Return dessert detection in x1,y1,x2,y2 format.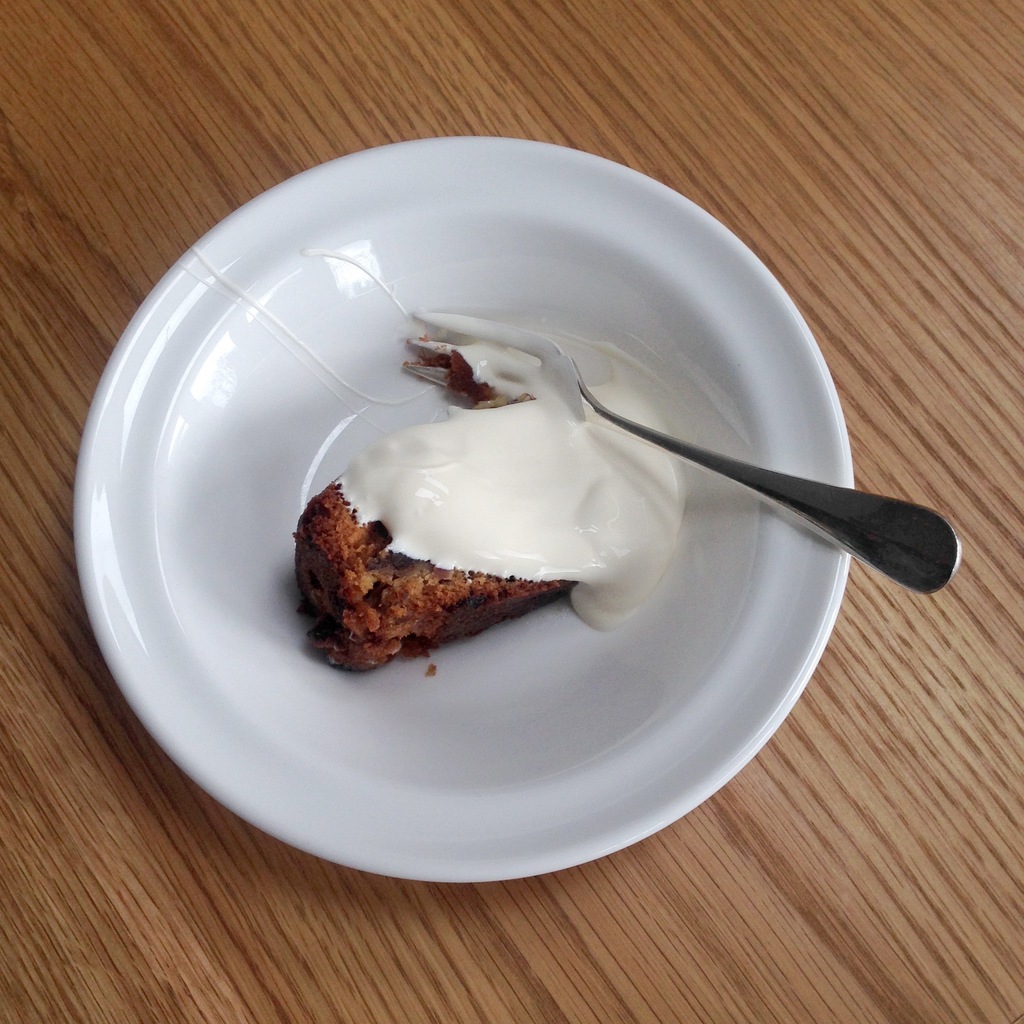
268,362,750,719.
